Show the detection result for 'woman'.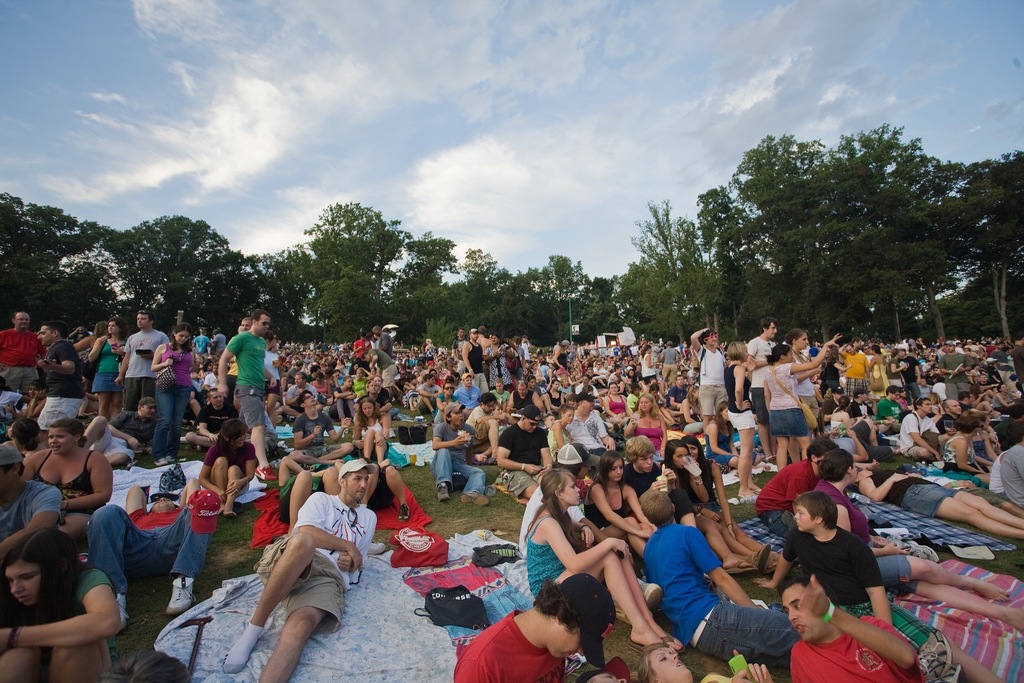
84,315,131,423.
